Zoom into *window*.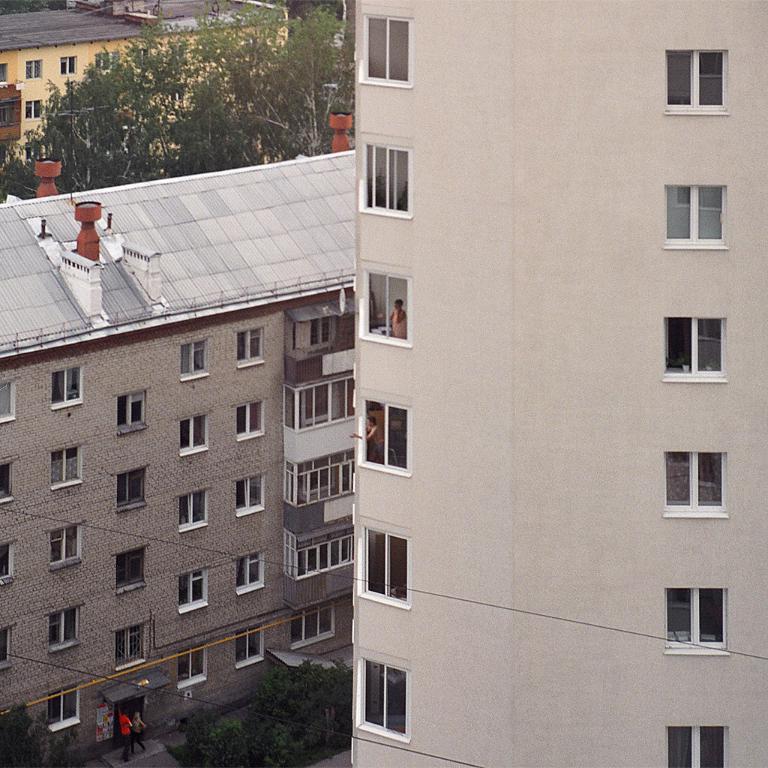
Zoom target: box(231, 616, 263, 662).
